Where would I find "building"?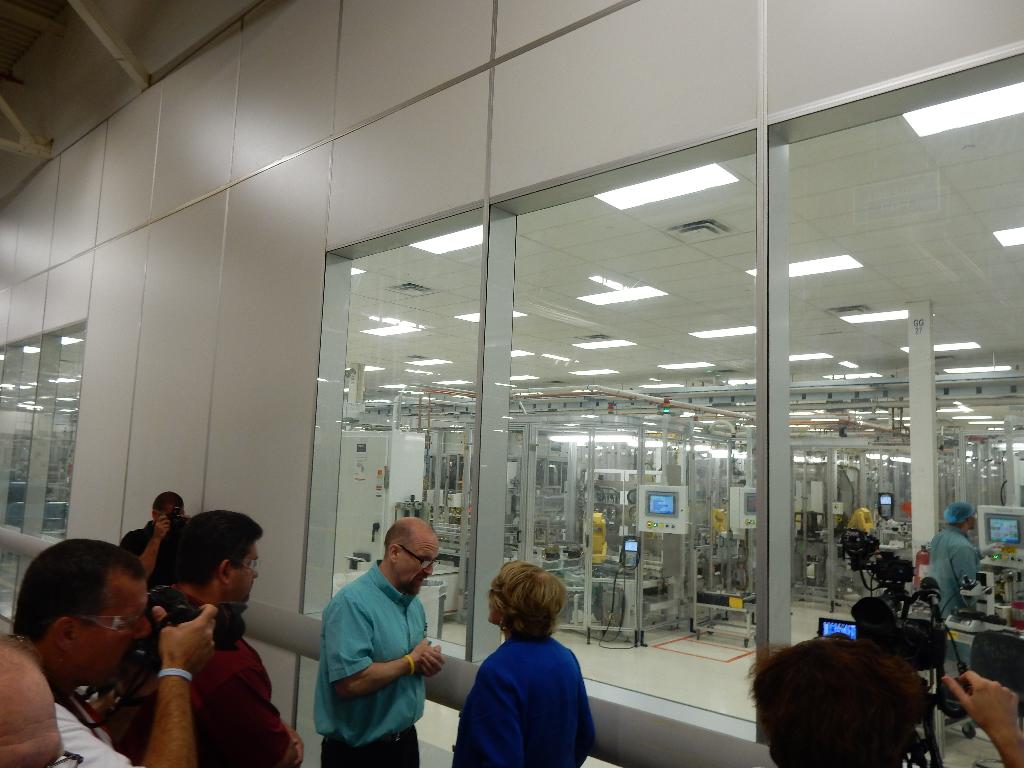
At box=[5, 0, 1021, 766].
